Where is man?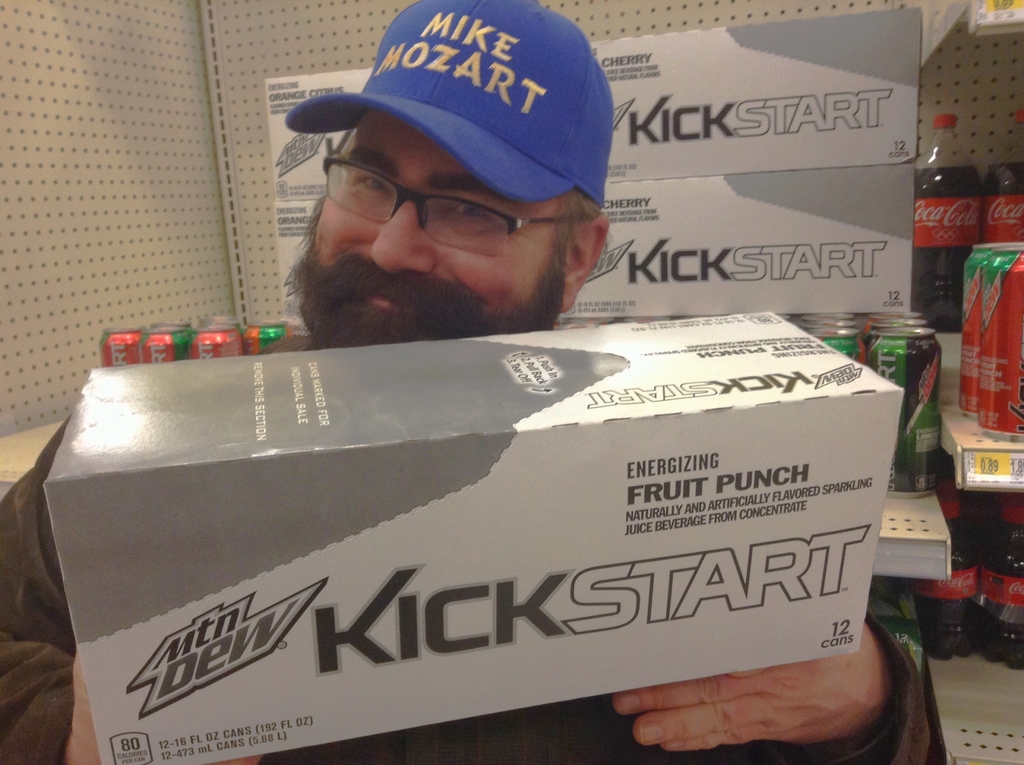
(left=0, top=0, right=949, bottom=764).
